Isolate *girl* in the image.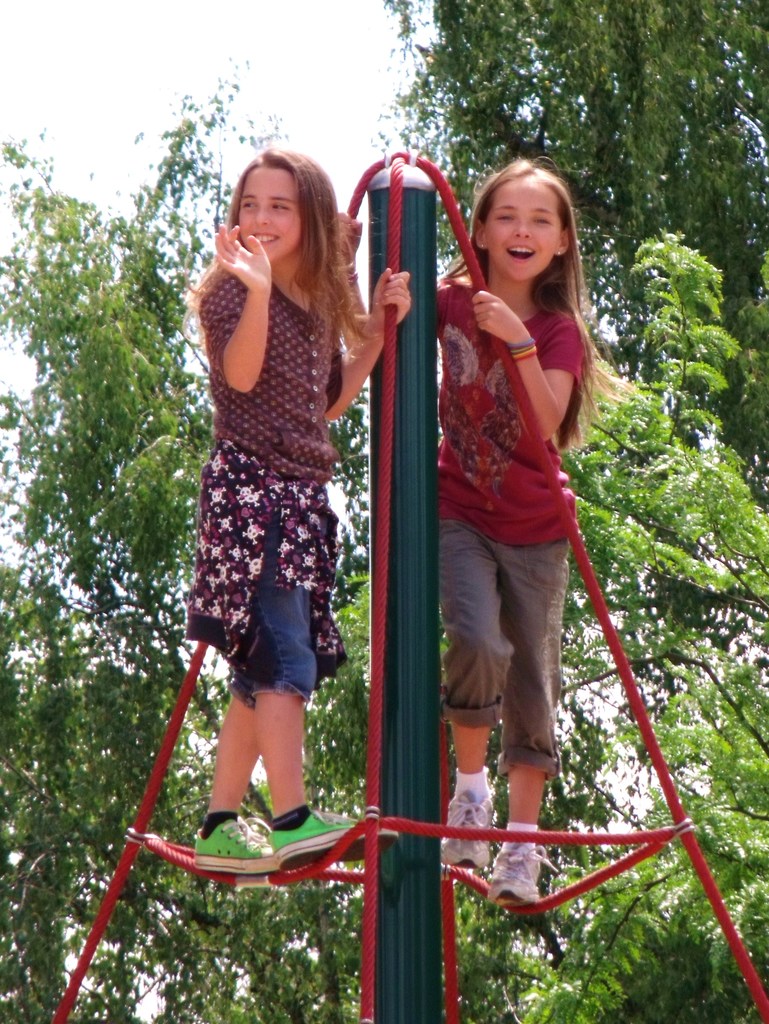
Isolated region: 342 152 643 906.
